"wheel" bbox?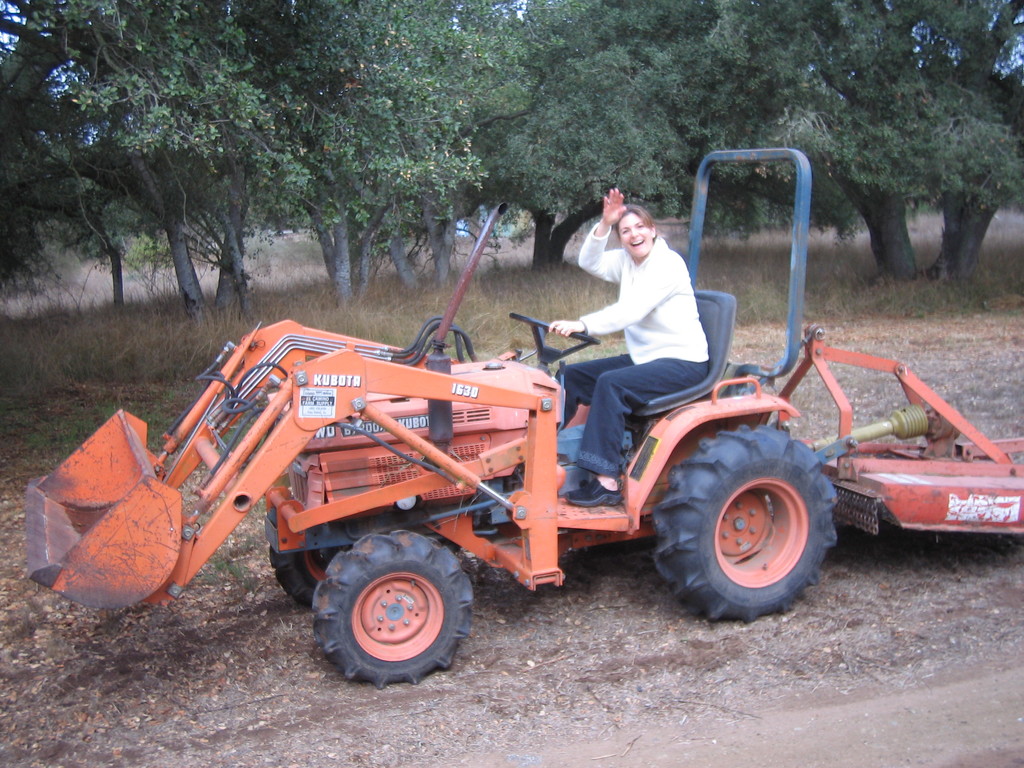
<bbox>654, 422, 837, 623</bbox>
